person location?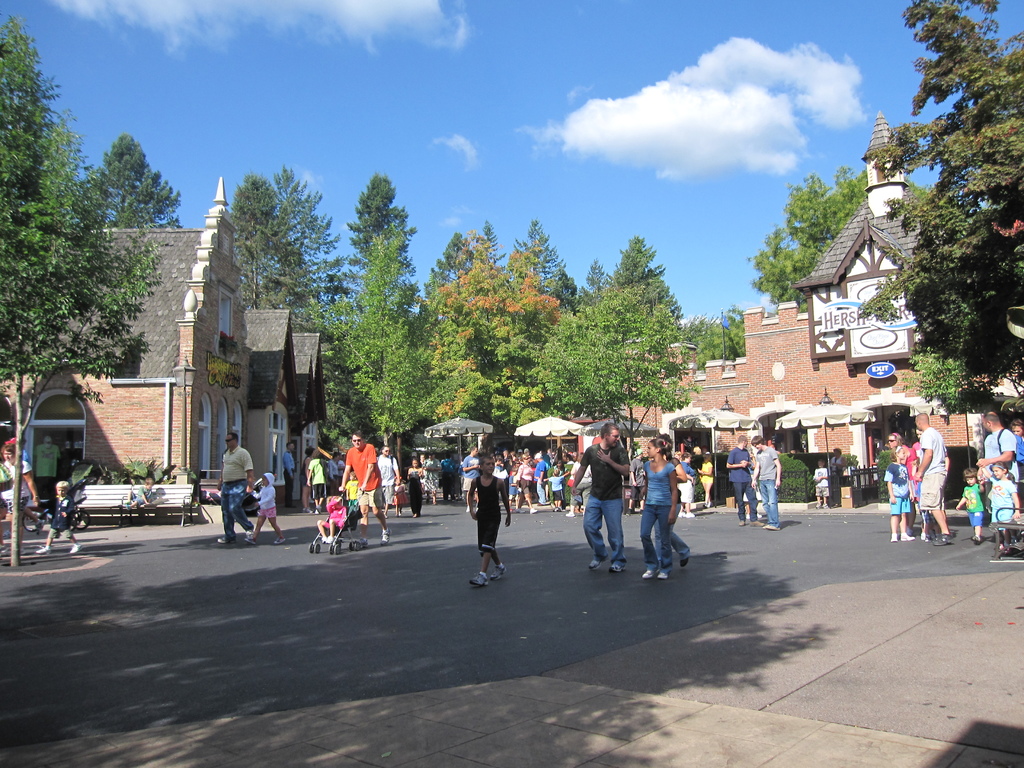
box(35, 481, 83, 552)
